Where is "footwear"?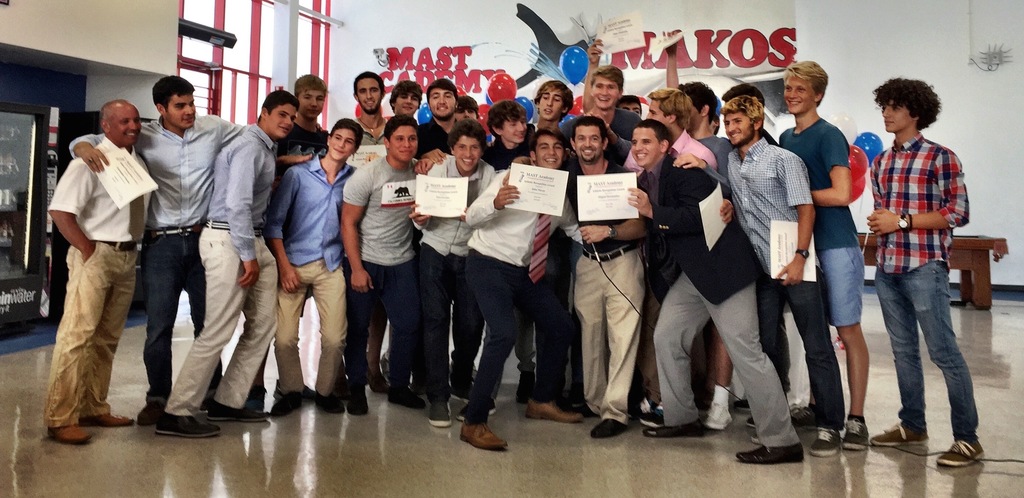
(877,415,906,444).
